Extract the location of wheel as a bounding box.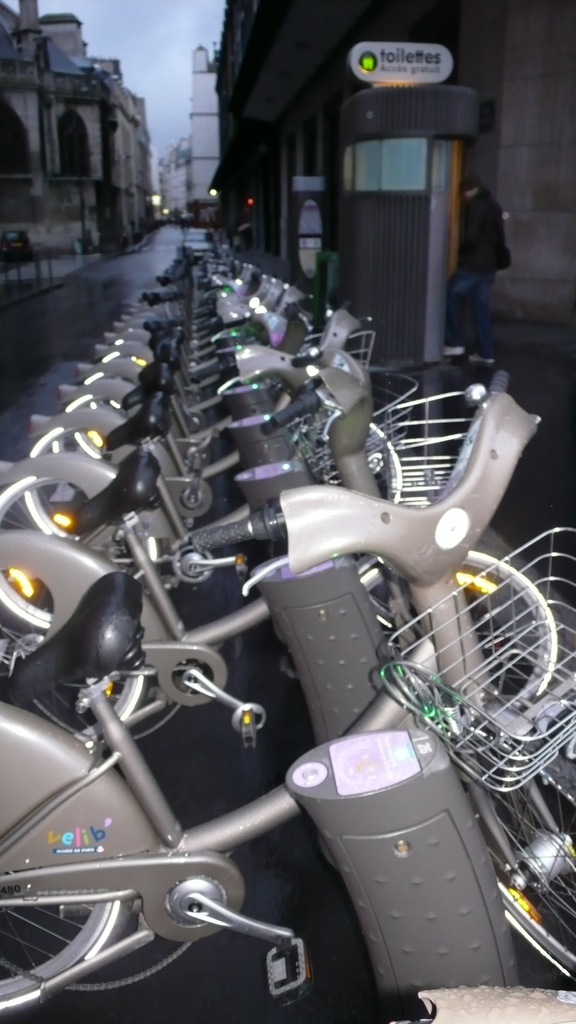
crop(353, 531, 568, 714).
